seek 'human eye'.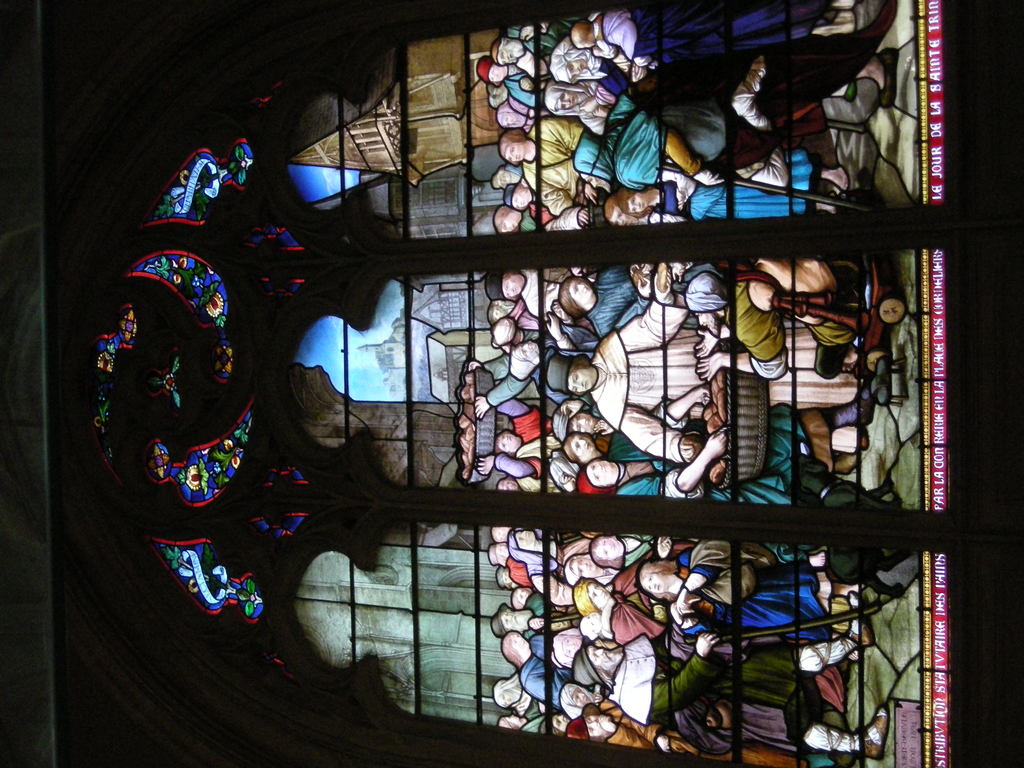
BBox(591, 650, 598, 659).
